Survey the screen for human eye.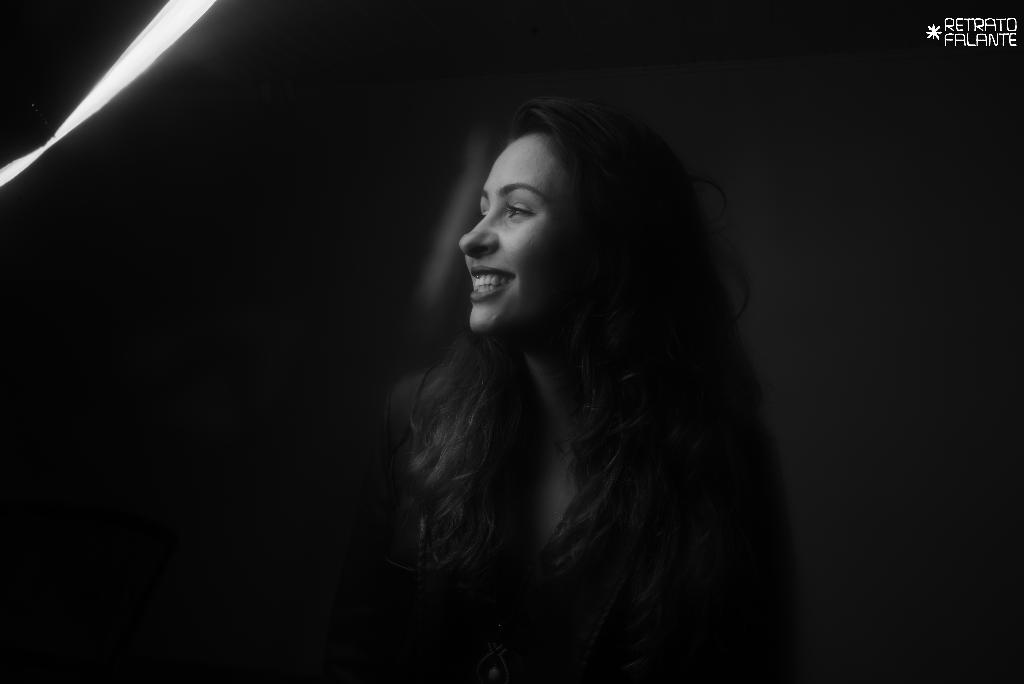
Survey found: [left=504, top=200, right=531, bottom=217].
